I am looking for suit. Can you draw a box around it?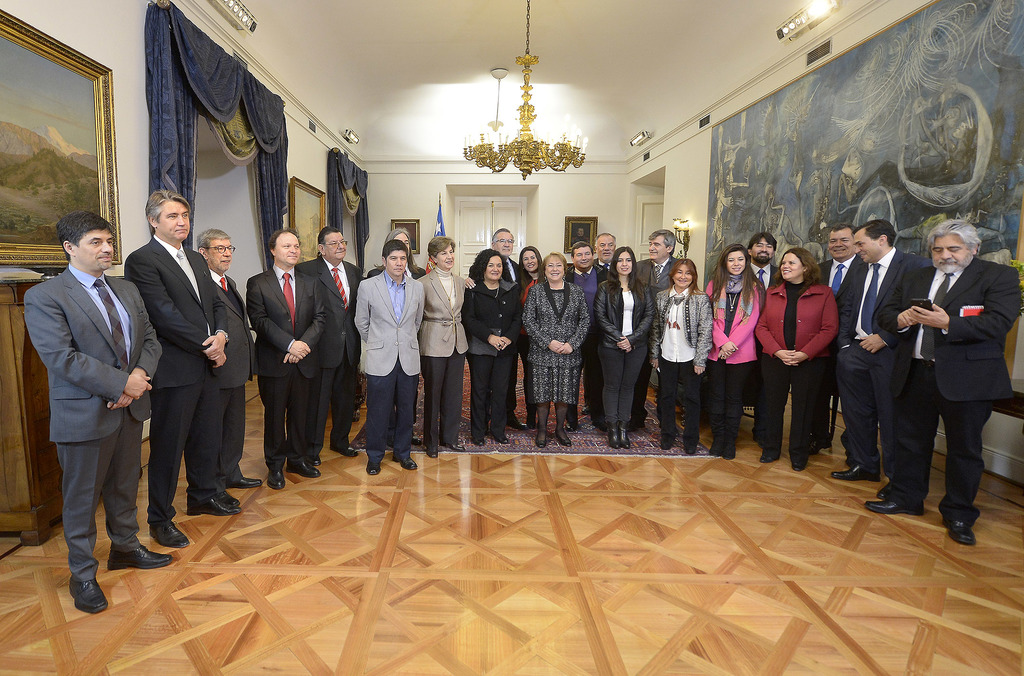
Sure, the bounding box is (468,259,525,421).
